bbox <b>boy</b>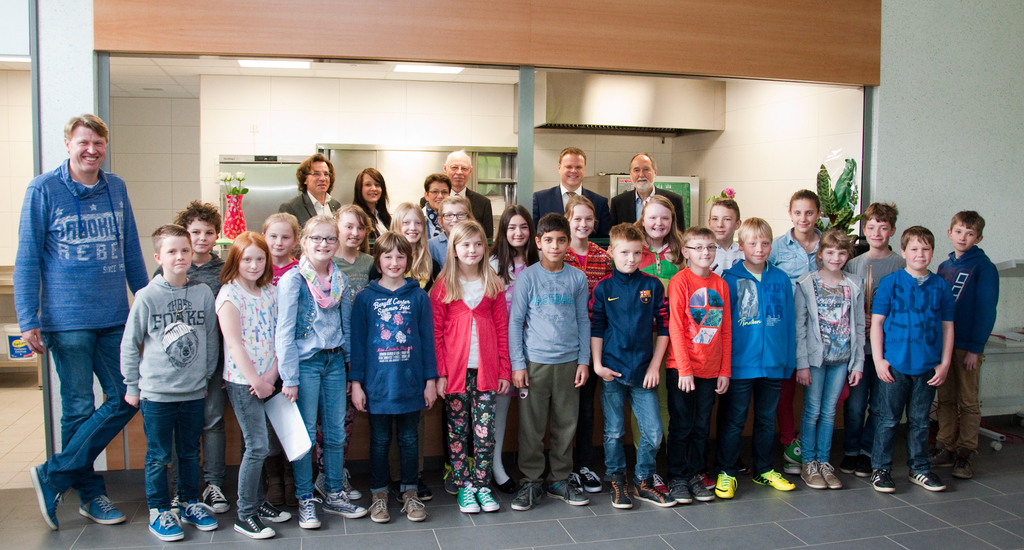
rect(584, 218, 683, 512)
